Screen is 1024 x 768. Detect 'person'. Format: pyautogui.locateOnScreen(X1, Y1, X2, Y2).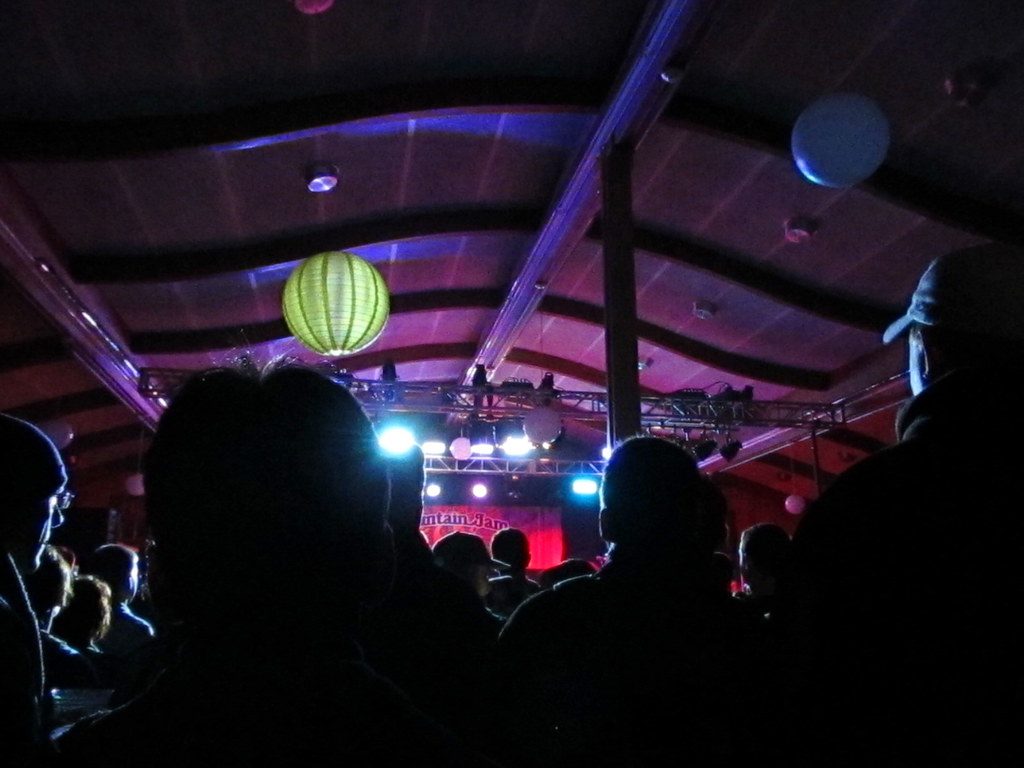
pyautogui.locateOnScreen(45, 344, 522, 767).
